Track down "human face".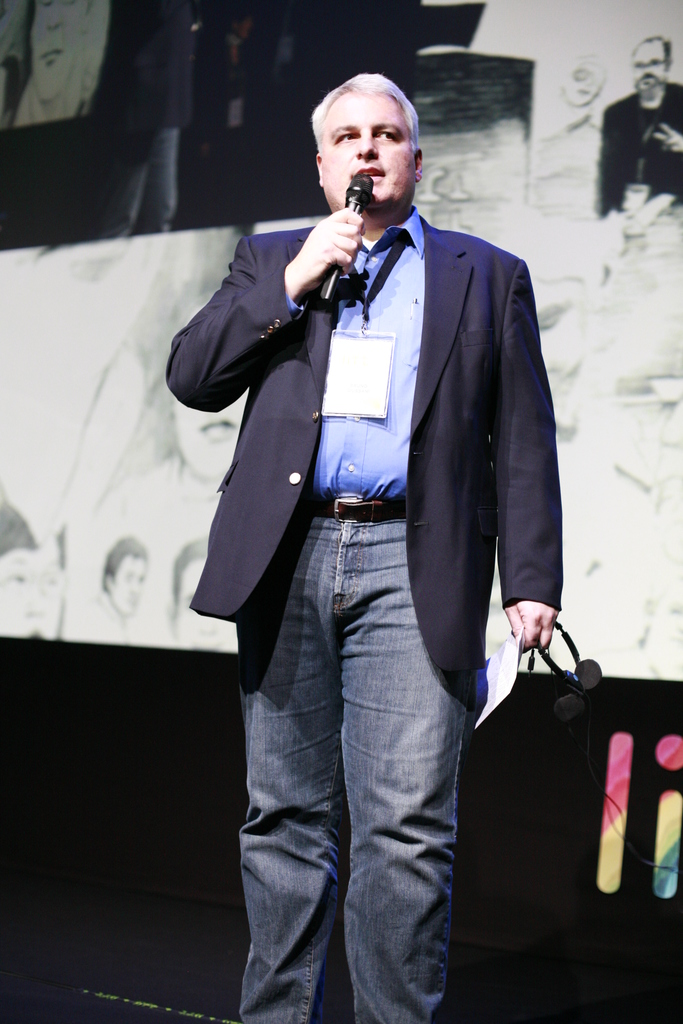
Tracked to rect(167, 559, 236, 653).
